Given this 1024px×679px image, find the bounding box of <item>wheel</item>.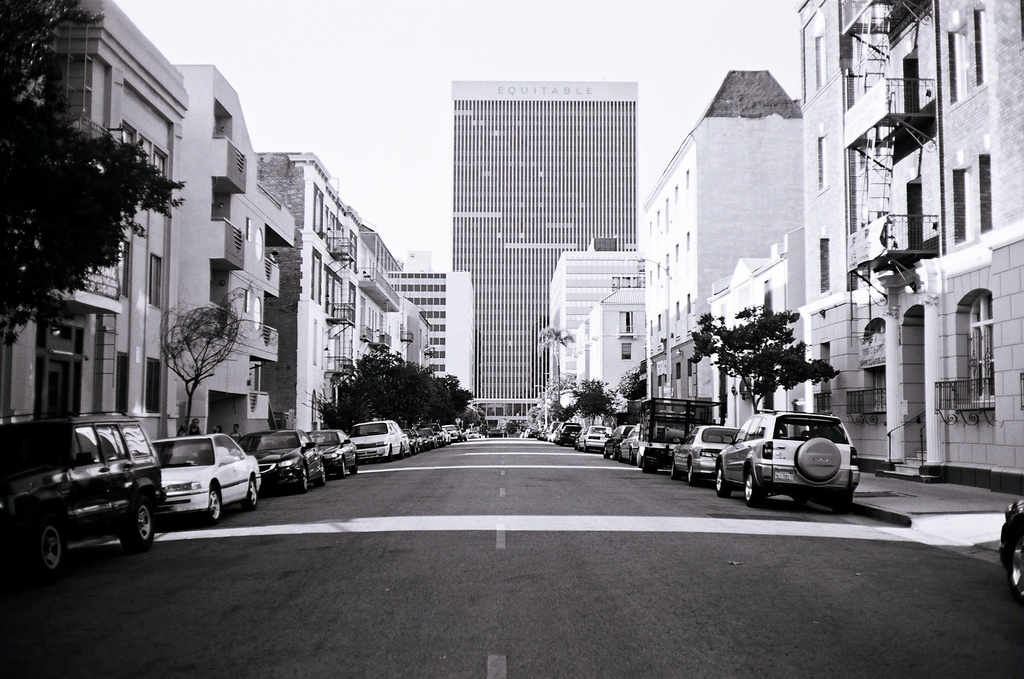
left=387, top=446, right=393, bottom=462.
